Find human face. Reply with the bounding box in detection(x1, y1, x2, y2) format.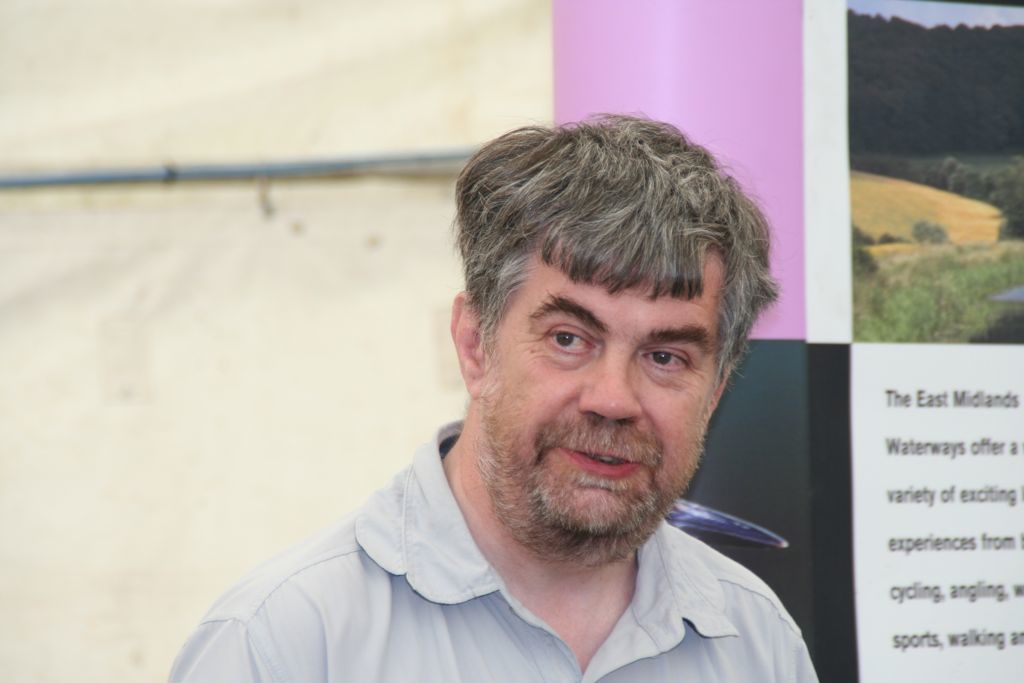
detection(486, 222, 729, 561).
